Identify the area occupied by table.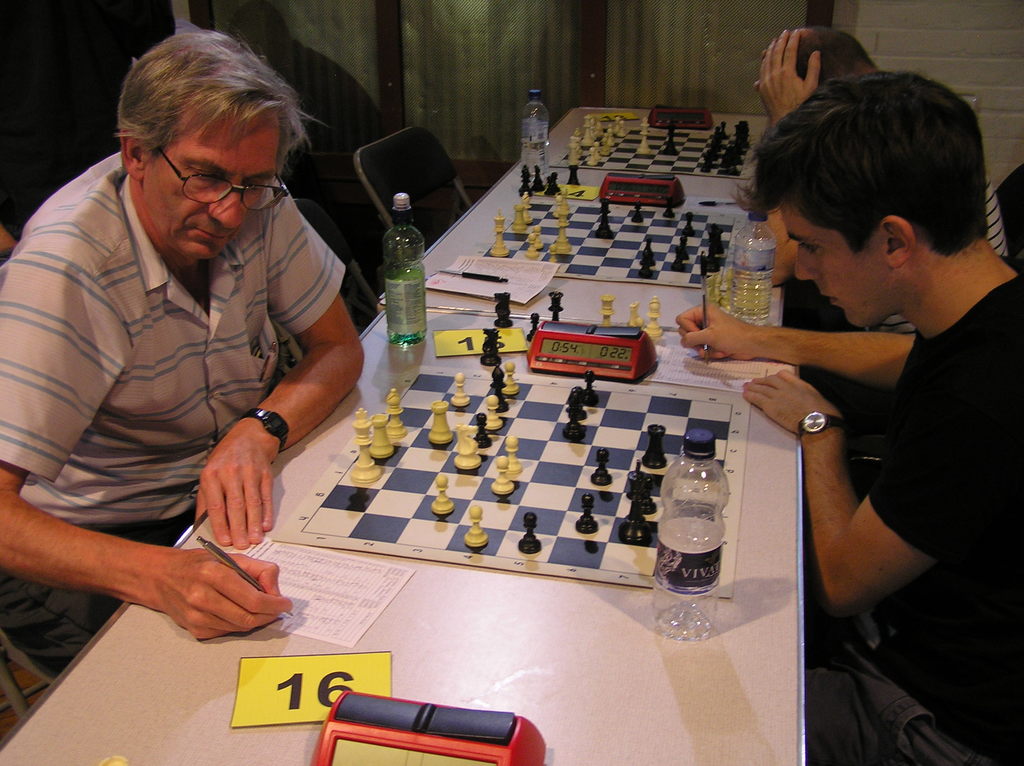
Area: (left=179, top=504, right=896, bottom=757).
